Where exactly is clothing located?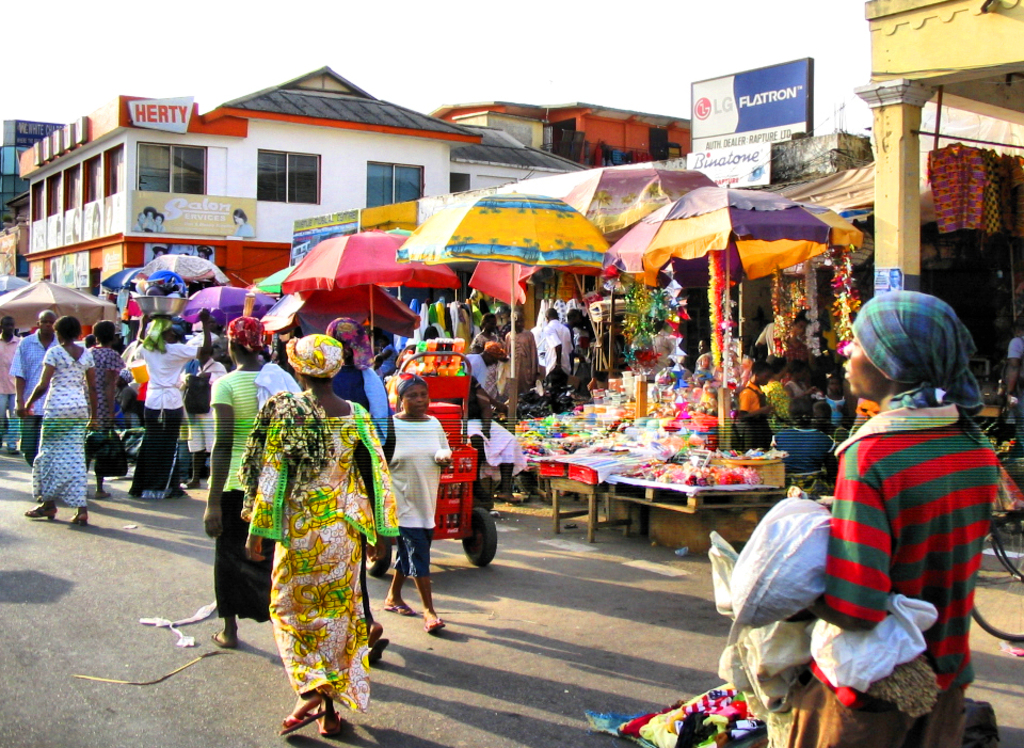
Its bounding box is l=787, t=336, r=814, b=368.
